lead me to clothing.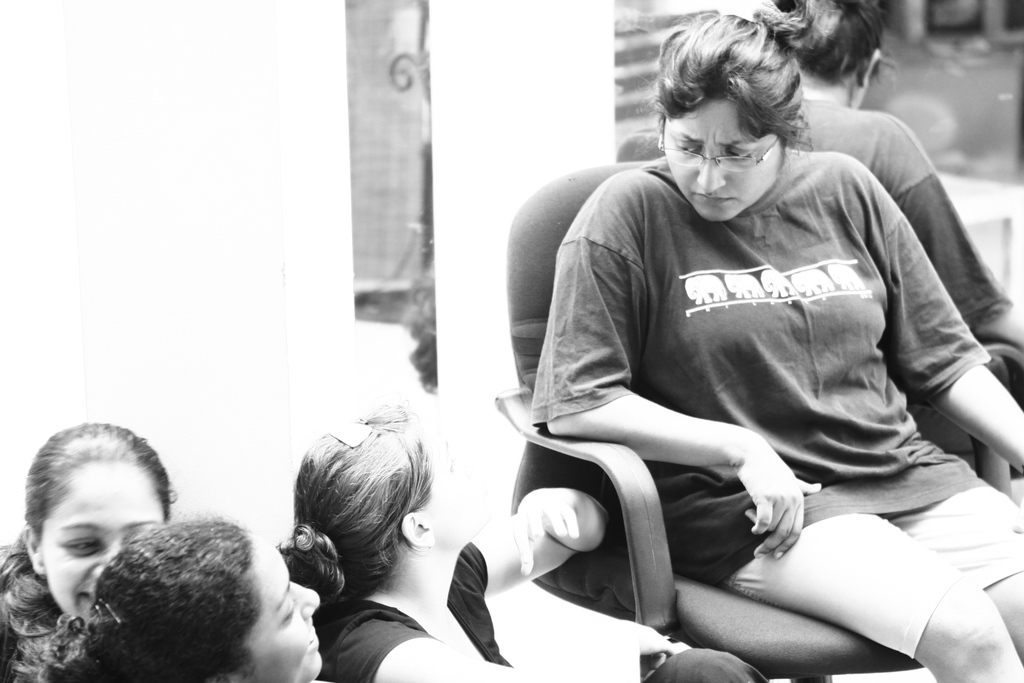
Lead to bbox(1, 583, 54, 682).
